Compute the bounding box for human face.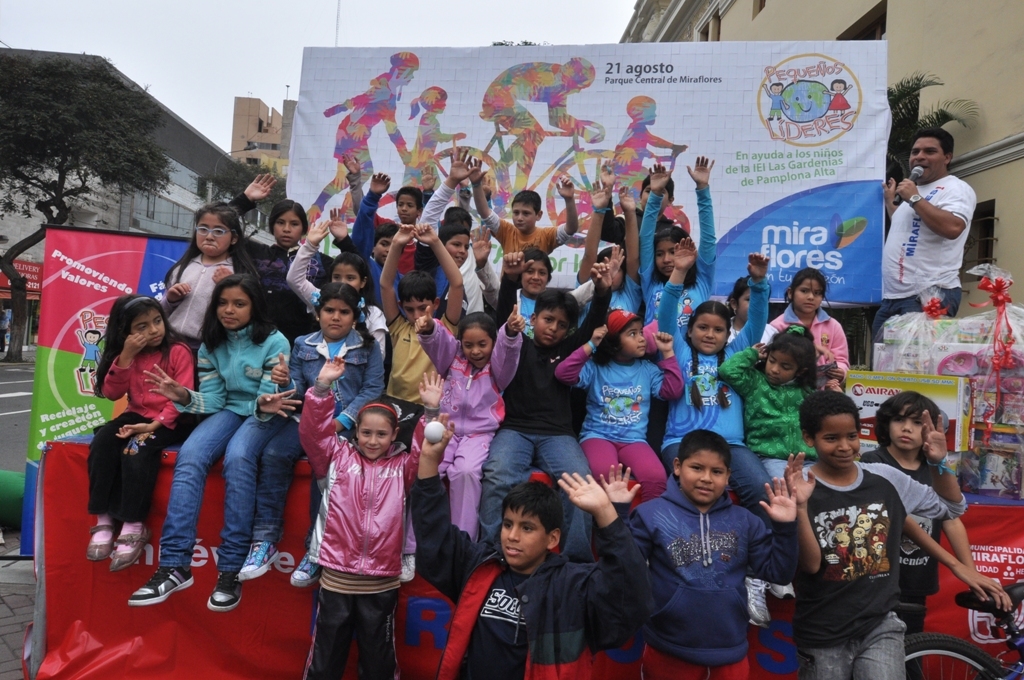
190:210:227:264.
